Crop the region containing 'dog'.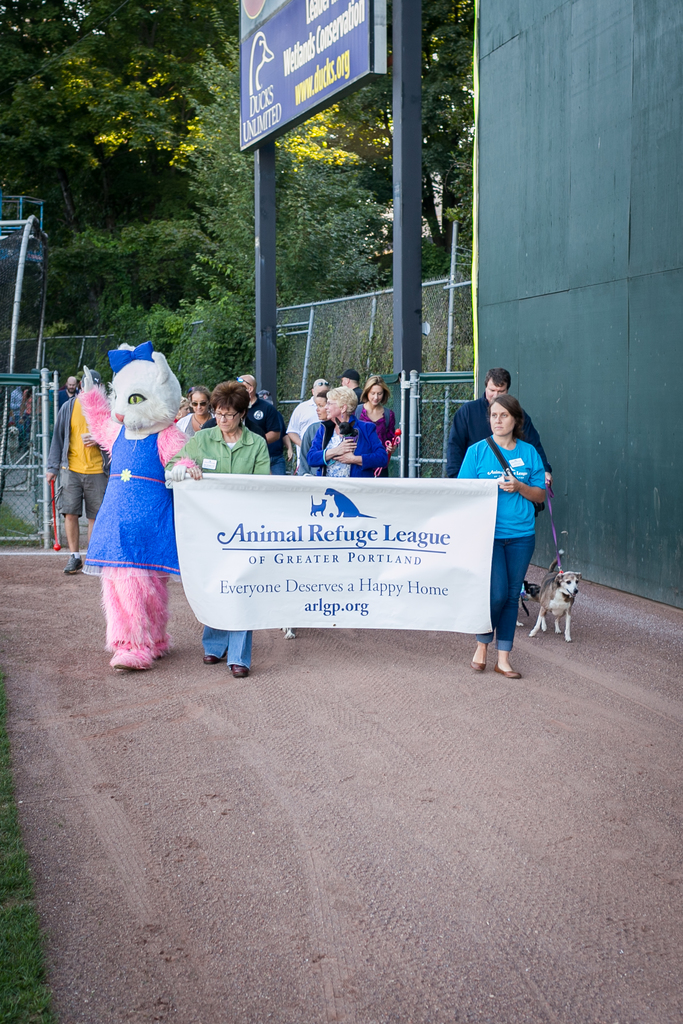
Crop region: (309, 497, 329, 515).
